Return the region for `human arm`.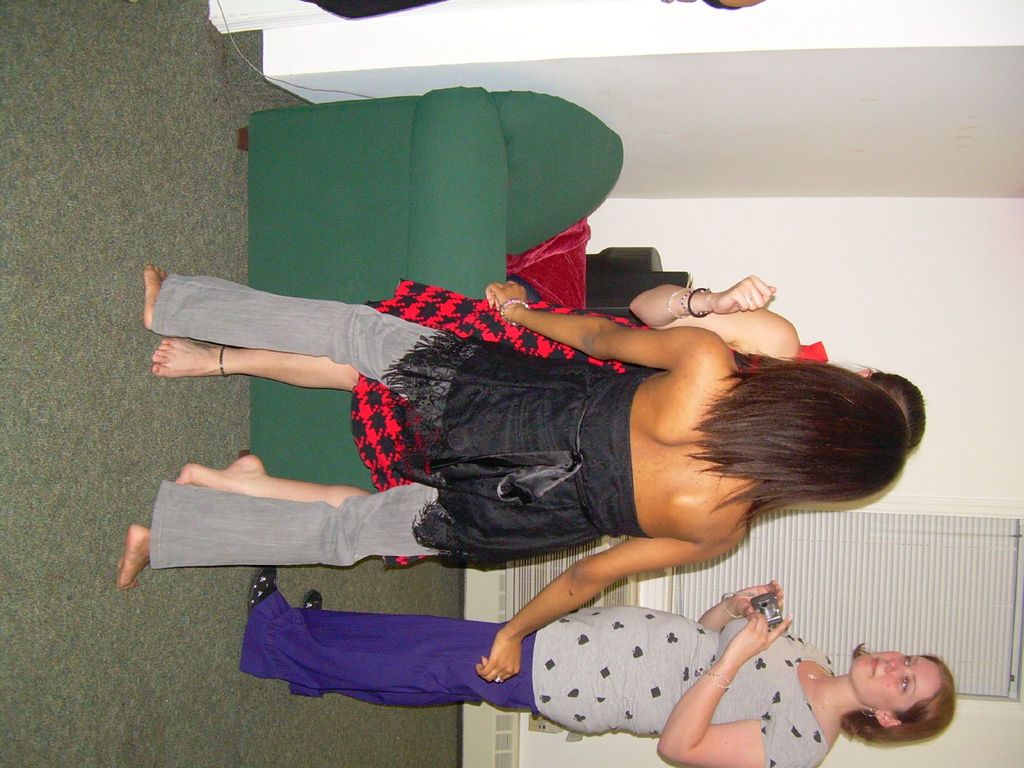
l=698, t=576, r=783, b=632.
